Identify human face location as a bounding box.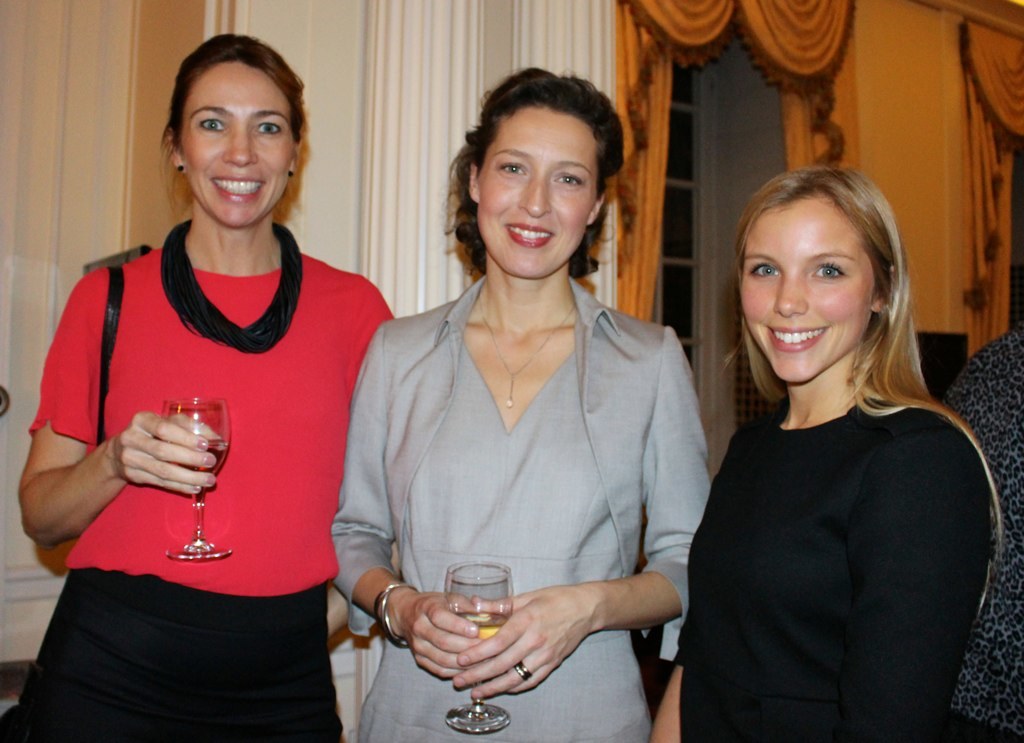
box(745, 200, 866, 382).
